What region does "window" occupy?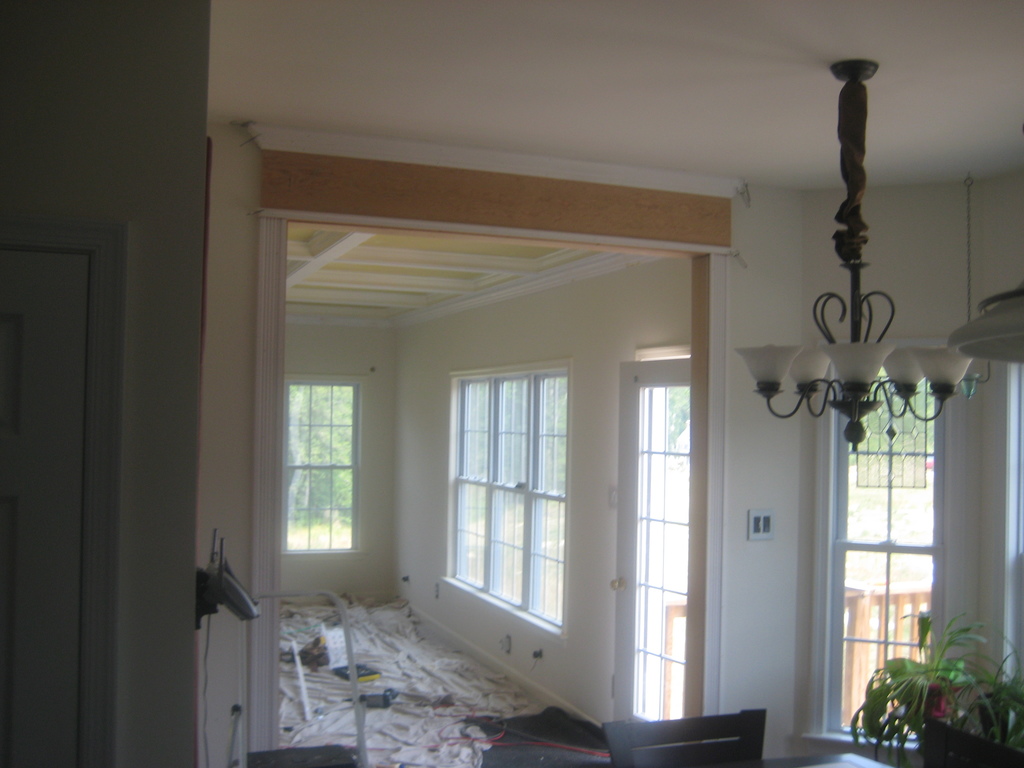
<region>451, 379, 564, 631</region>.
